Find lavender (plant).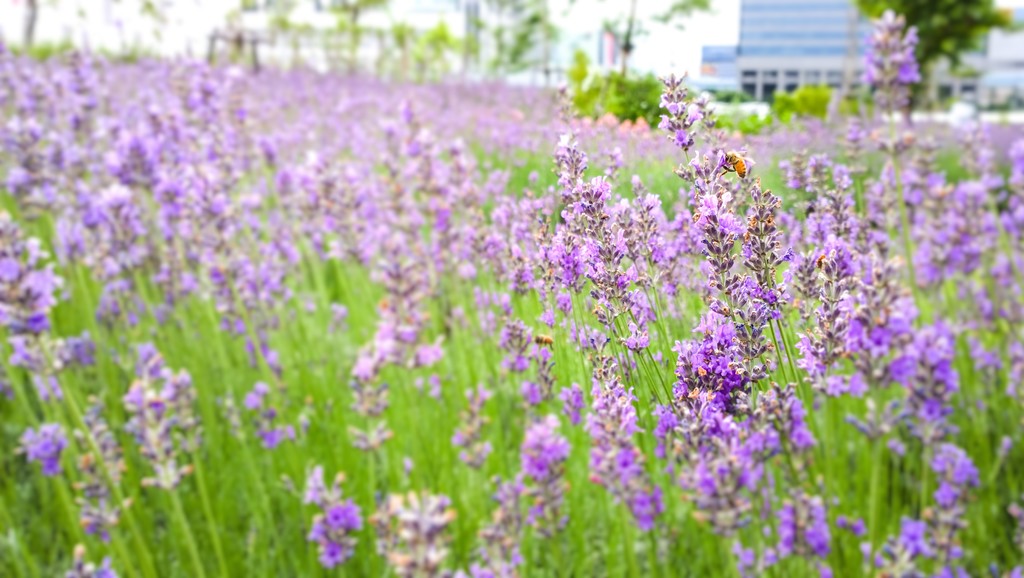
bbox=(588, 419, 667, 533).
